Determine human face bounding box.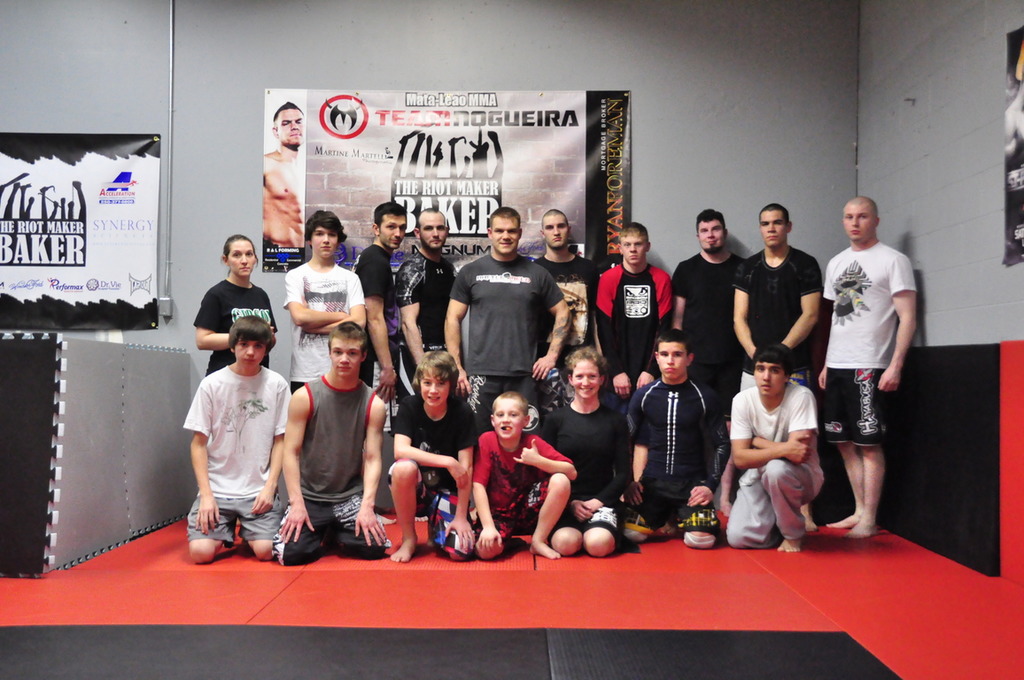
Determined: box(227, 242, 253, 275).
